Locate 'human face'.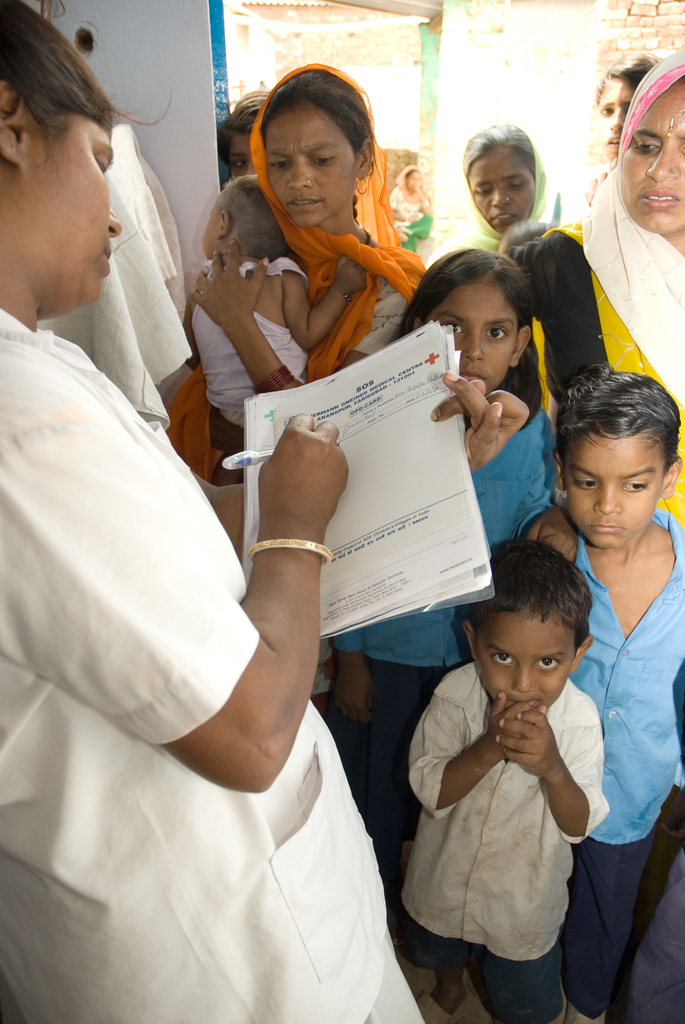
Bounding box: box(265, 100, 355, 231).
